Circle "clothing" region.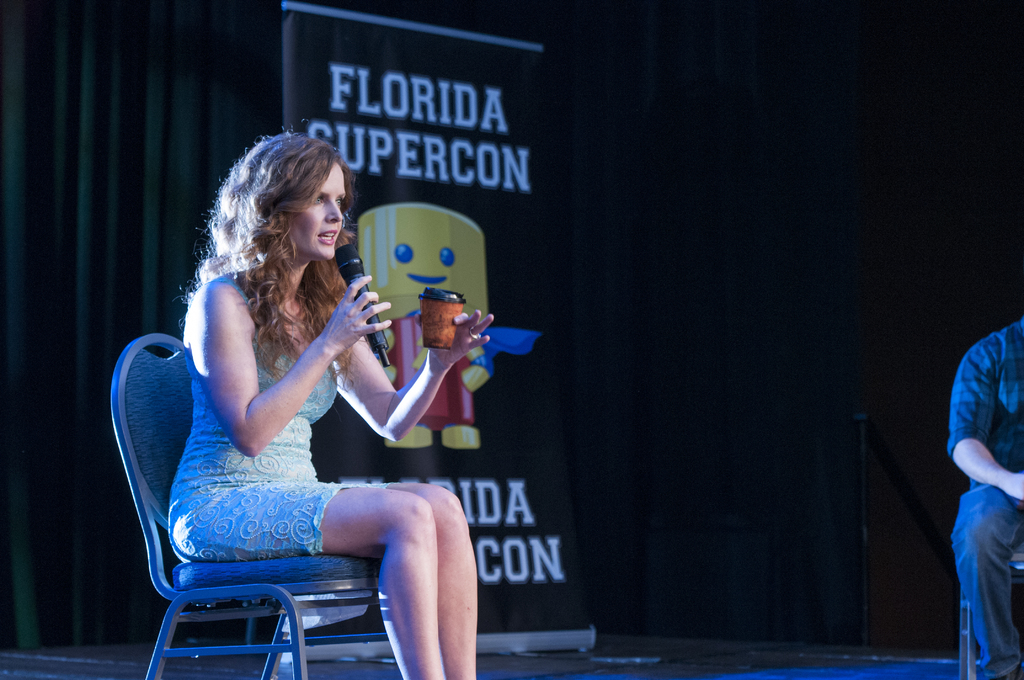
Region: detection(172, 270, 397, 562).
